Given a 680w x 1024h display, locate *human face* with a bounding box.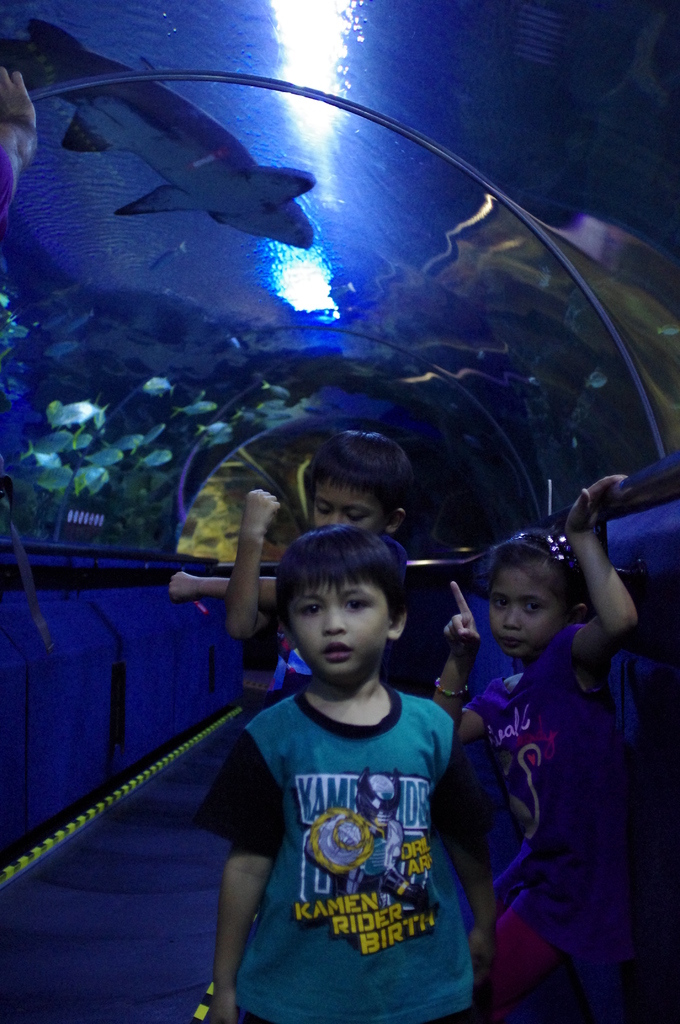
Located: [left=283, top=582, right=393, bottom=678].
